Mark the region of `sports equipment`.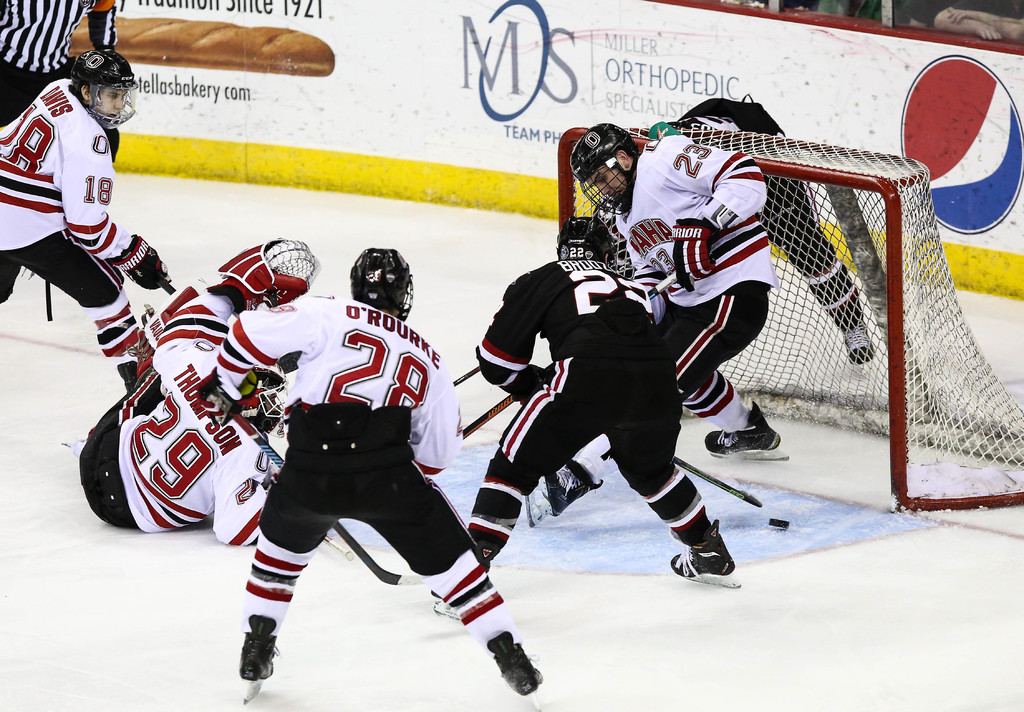
Region: 107, 231, 169, 290.
